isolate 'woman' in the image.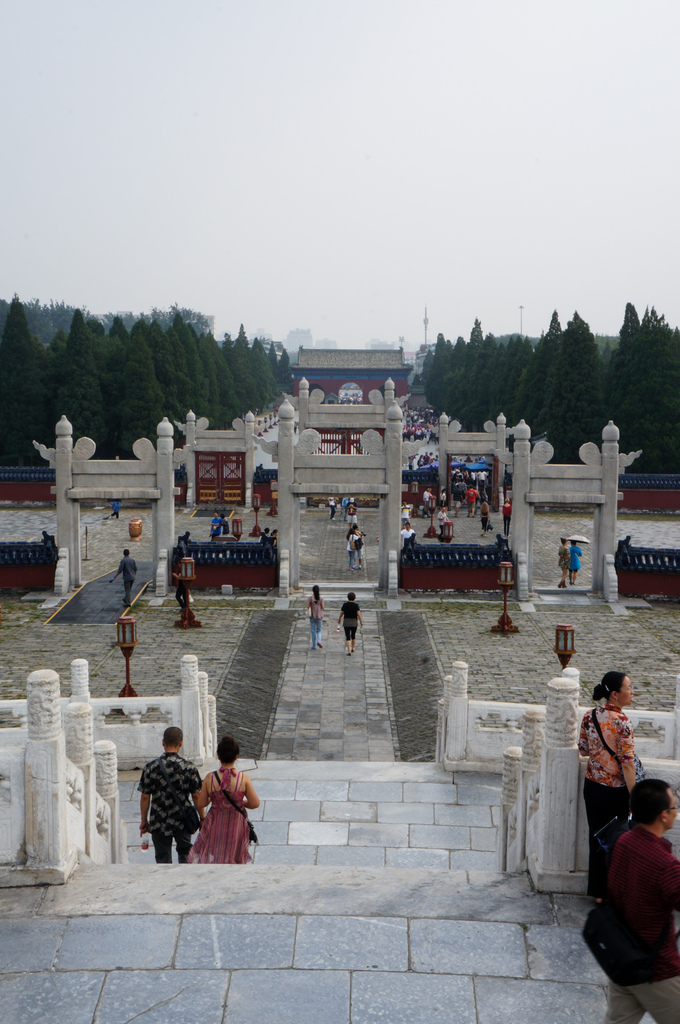
Isolated region: x1=191 y1=735 x2=251 y2=866.
